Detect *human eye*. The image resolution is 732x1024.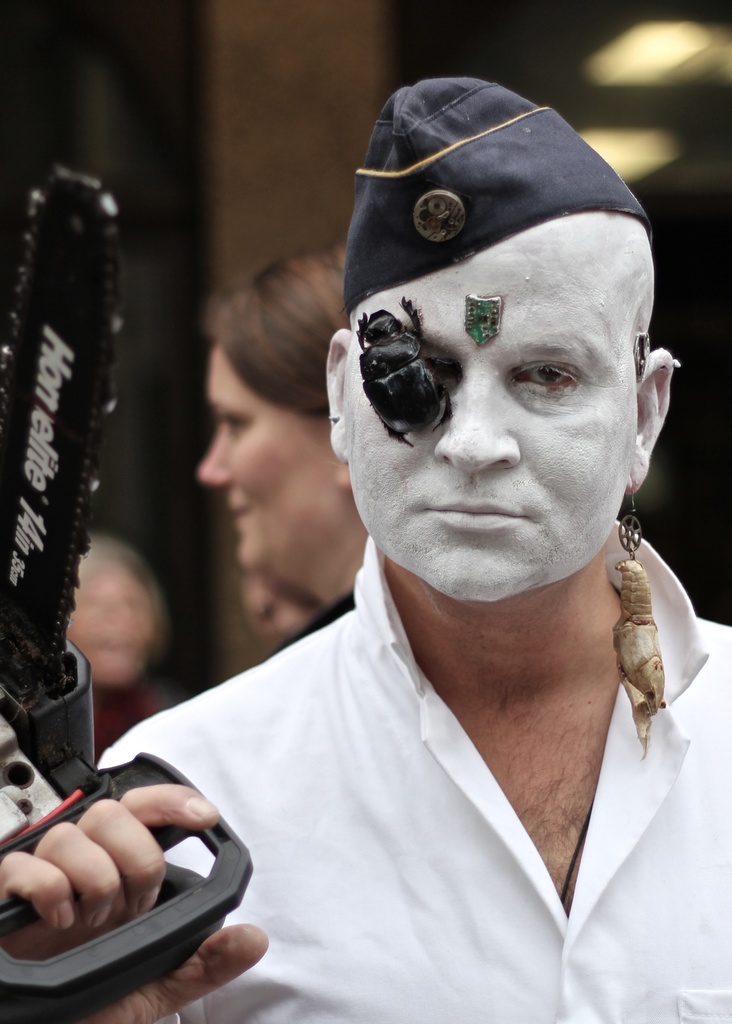
bbox=[420, 348, 460, 387].
